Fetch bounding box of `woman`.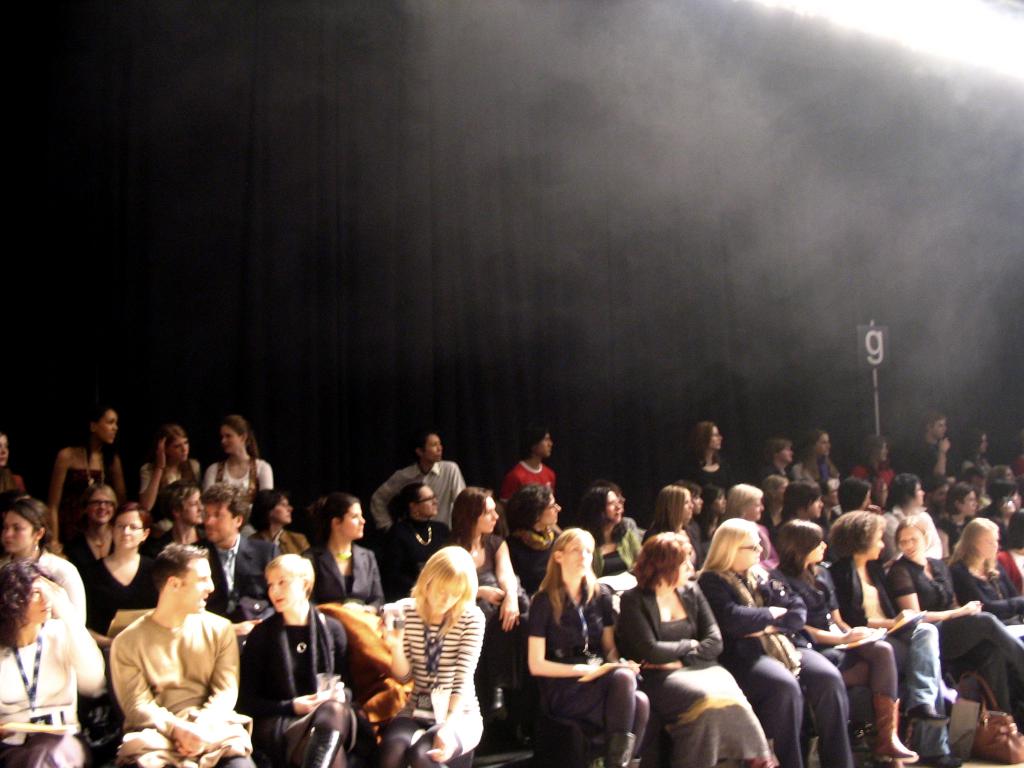
Bbox: left=665, top=413, right=737, bottom=498.
